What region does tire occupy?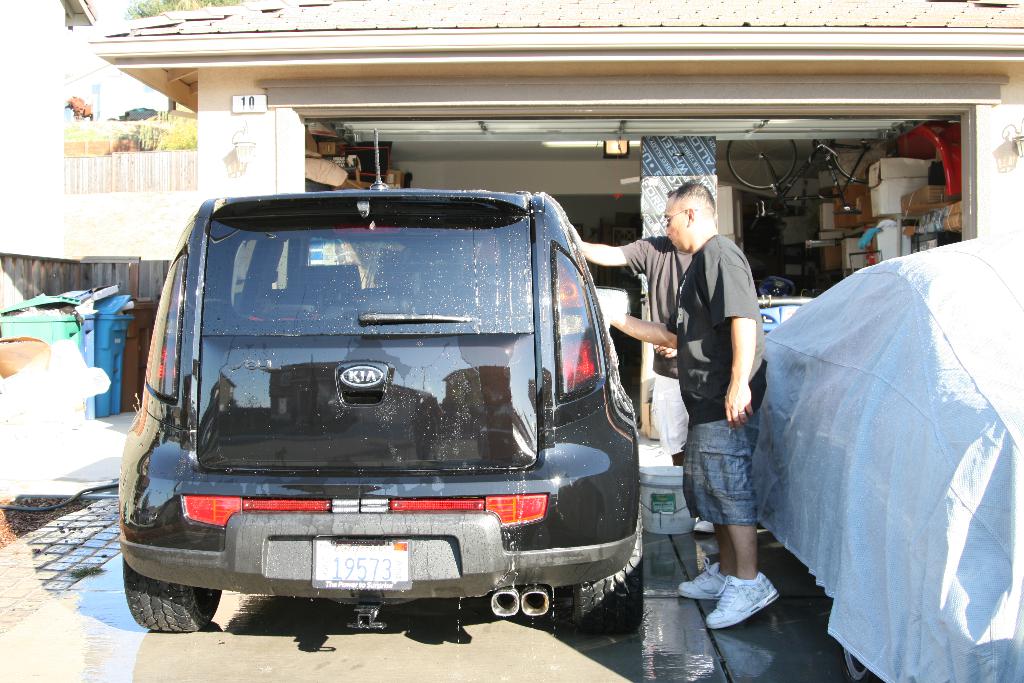
727,137,799,188.
